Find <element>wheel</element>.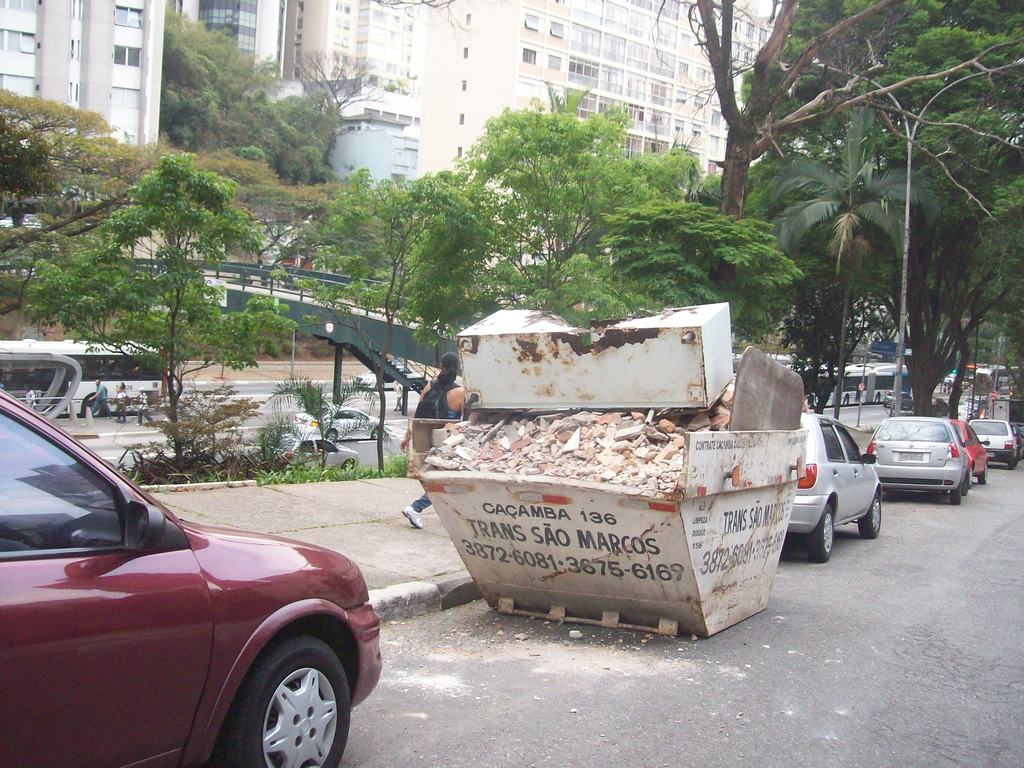
83:396:103:419.
